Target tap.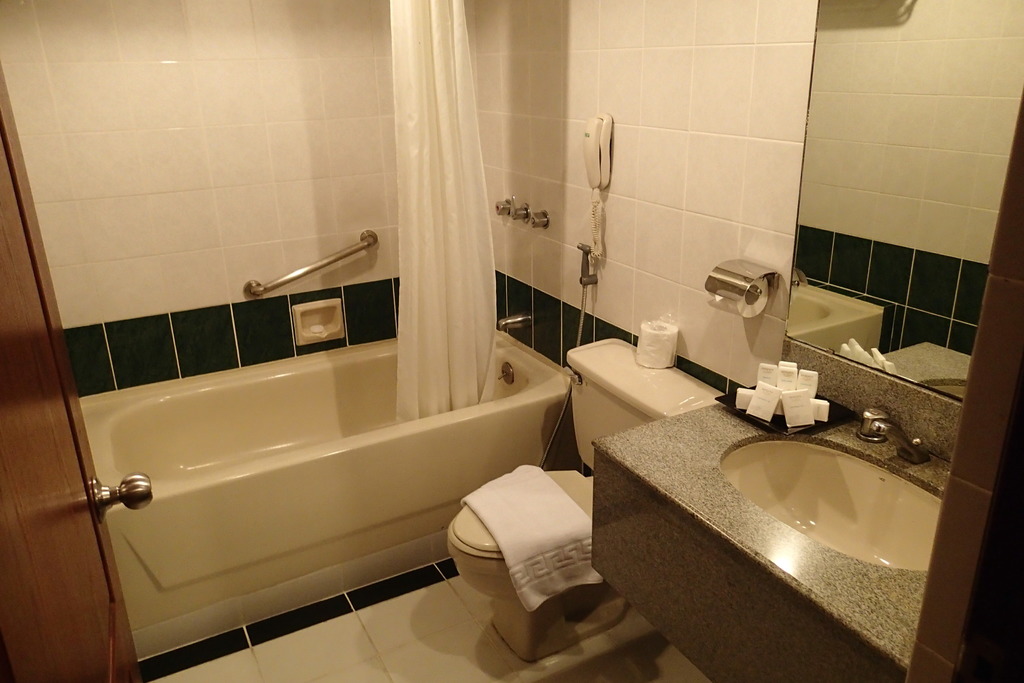
Target region: (872,423,934,462).
